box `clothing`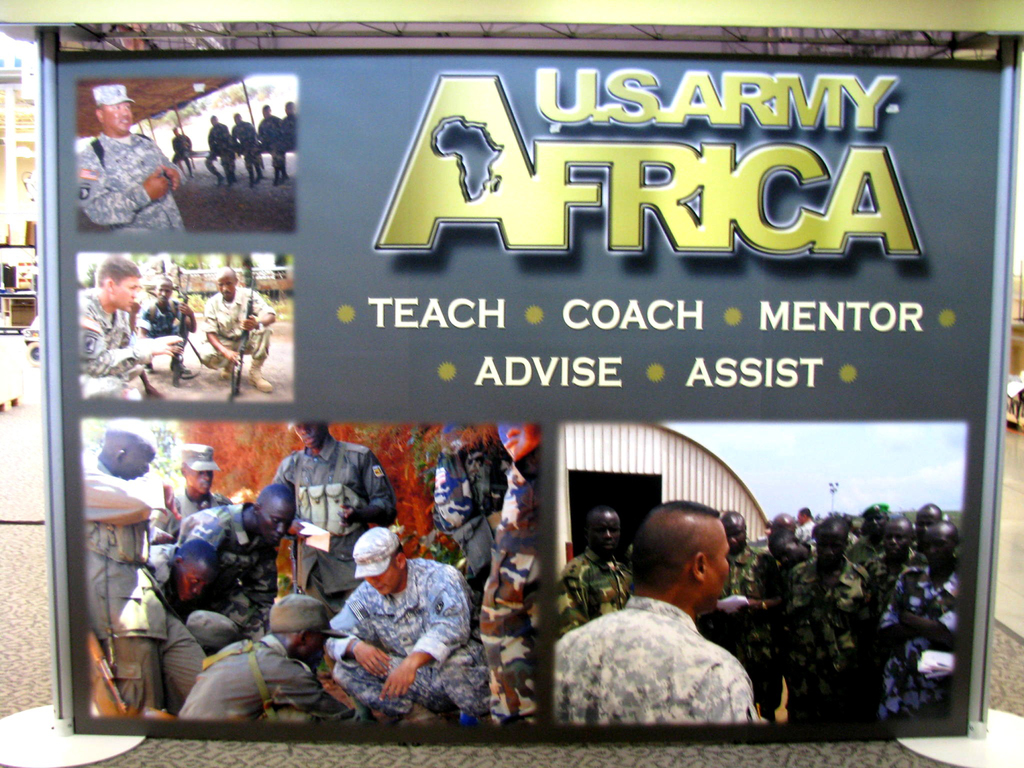
541, 584, 776, 738
